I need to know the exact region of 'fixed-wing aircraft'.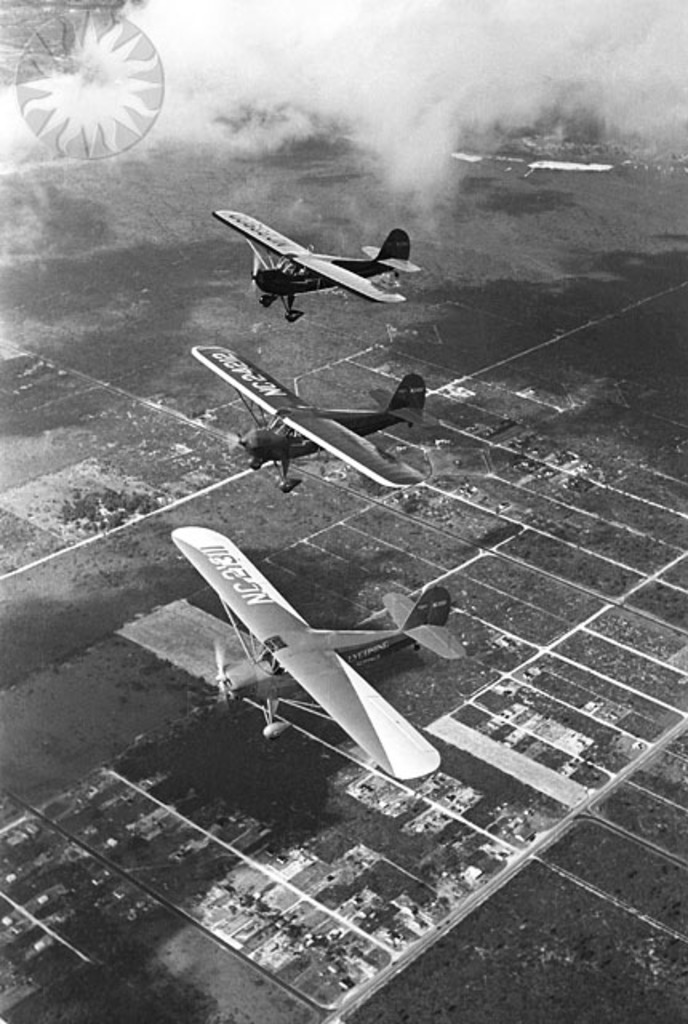
Region: [182, 526, 456, 786].
